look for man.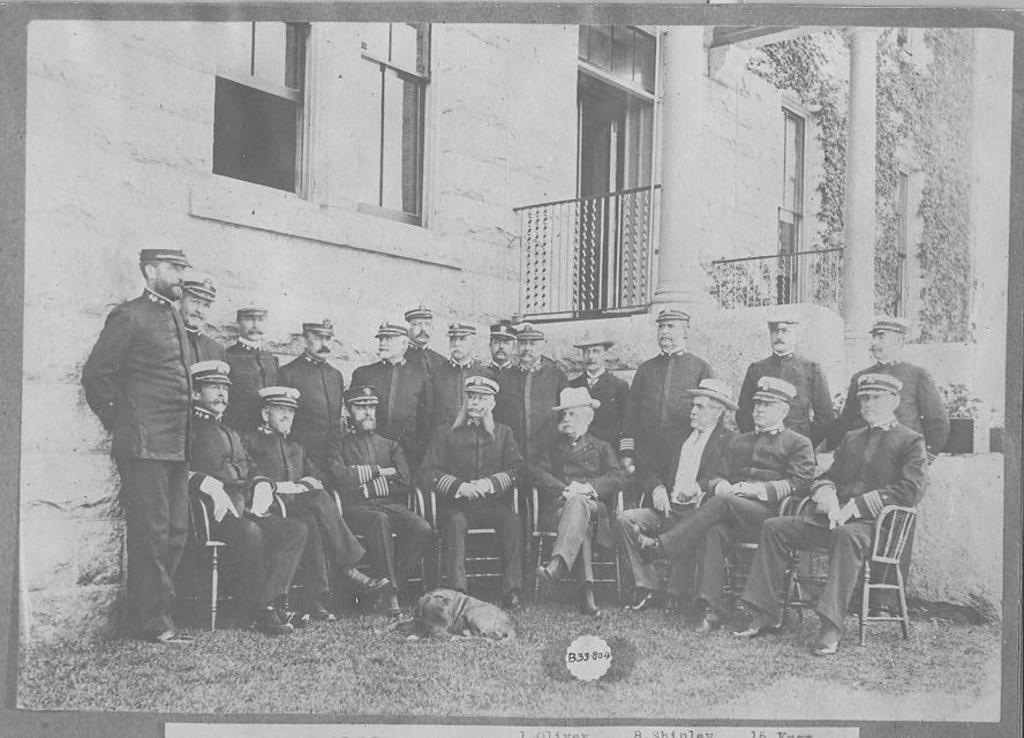
Found: locate(78, 236, 189, 646).
